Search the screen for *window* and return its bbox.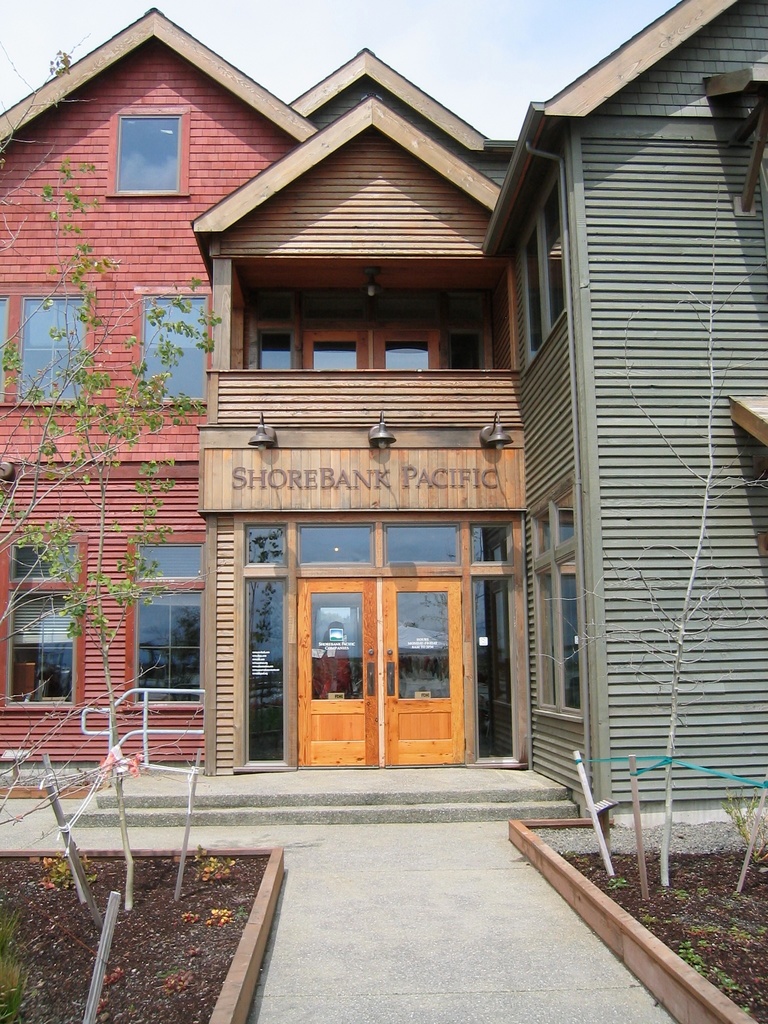
Found: rect(15, 542, 87, 721).
